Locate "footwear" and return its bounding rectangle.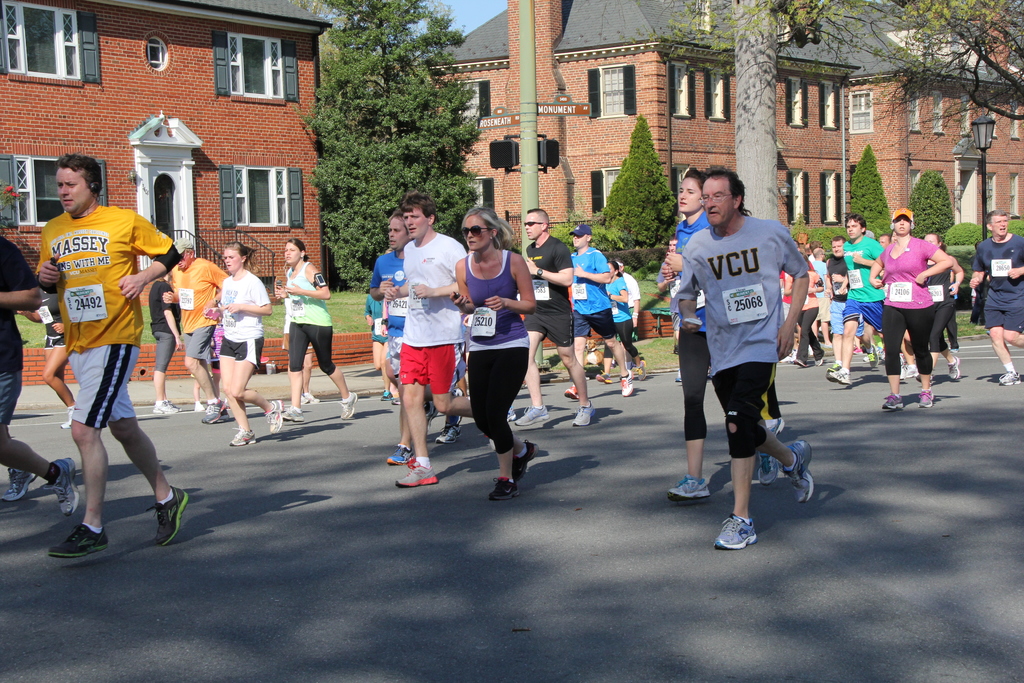
l=151, t=393, r=182, b=415.
